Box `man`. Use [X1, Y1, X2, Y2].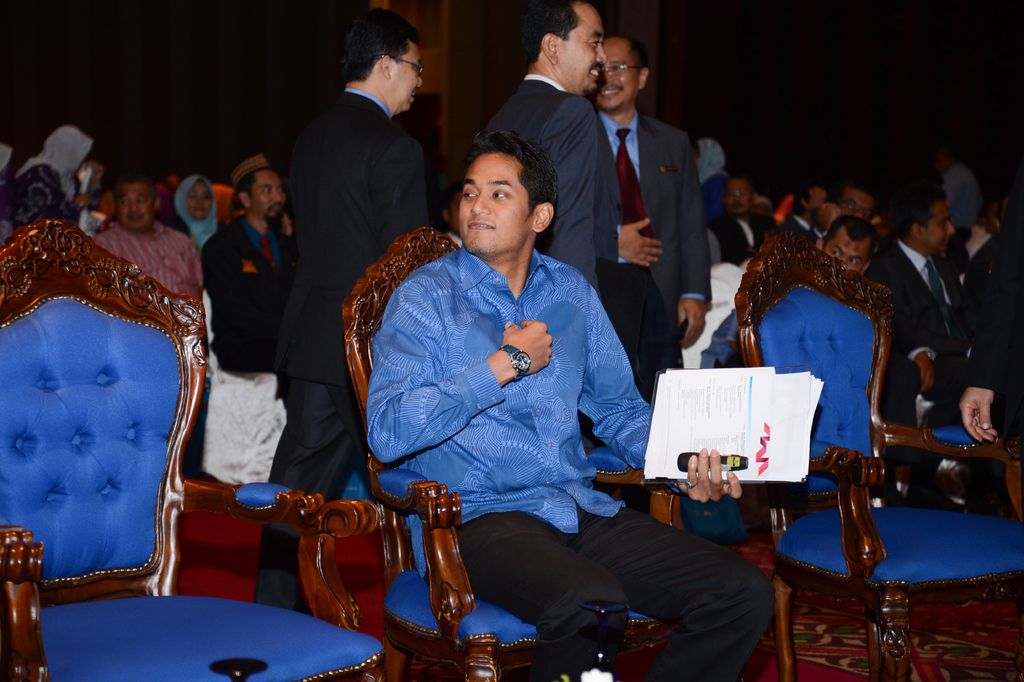
[780, 181, 829, 246].
